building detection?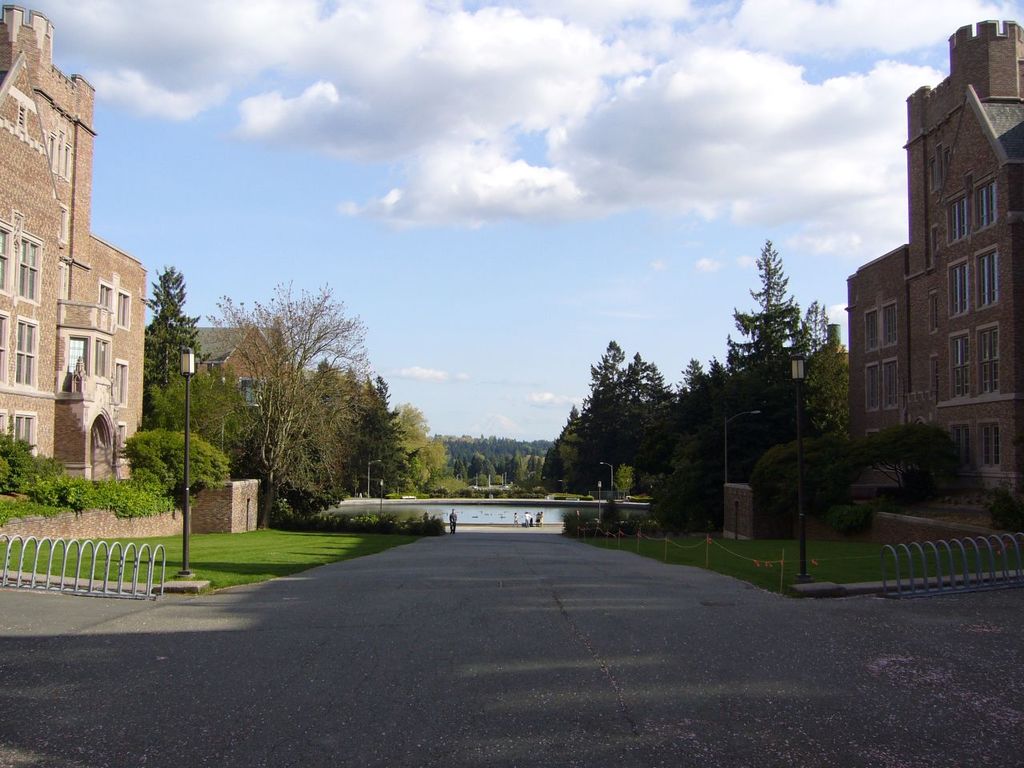
bbox=(838, 11, 1023, 527)
